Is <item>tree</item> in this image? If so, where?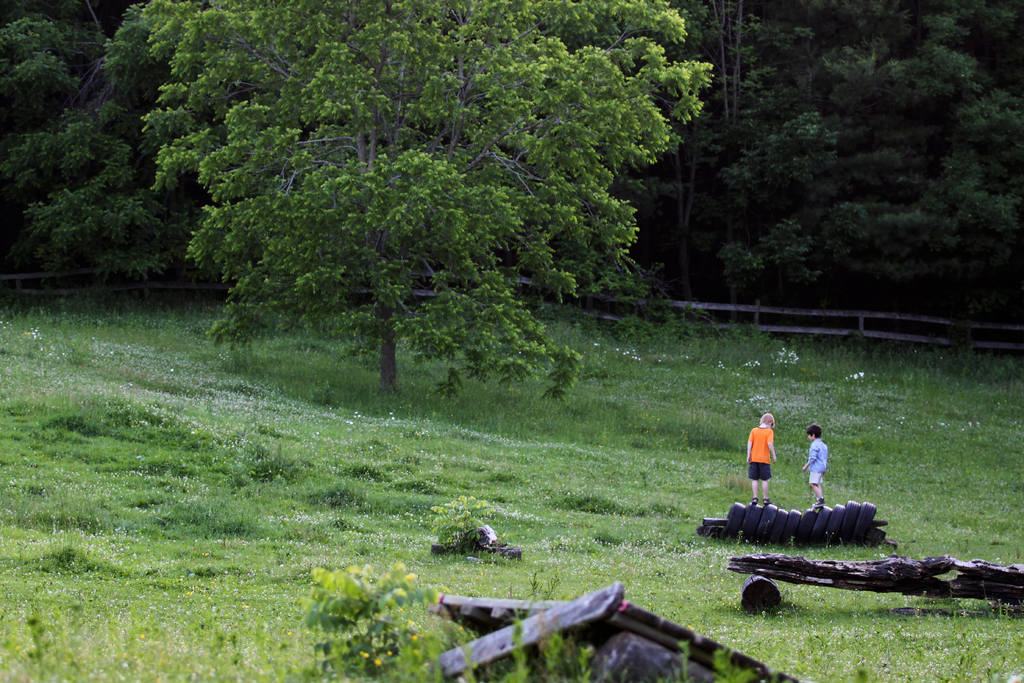
Yes, at {"x1": 0, "y1": 0, "x2": 186, "y2": 279}.
